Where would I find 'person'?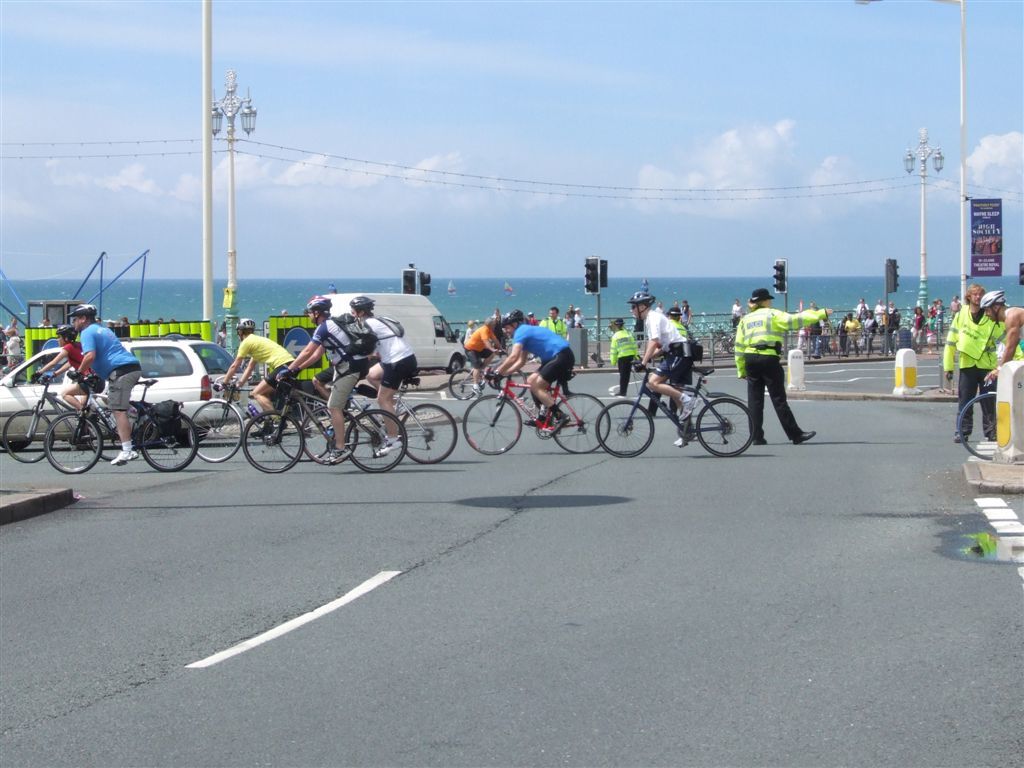
At {"x1": 275, "y1": 290, "x2": 363, "y2": 446}.
